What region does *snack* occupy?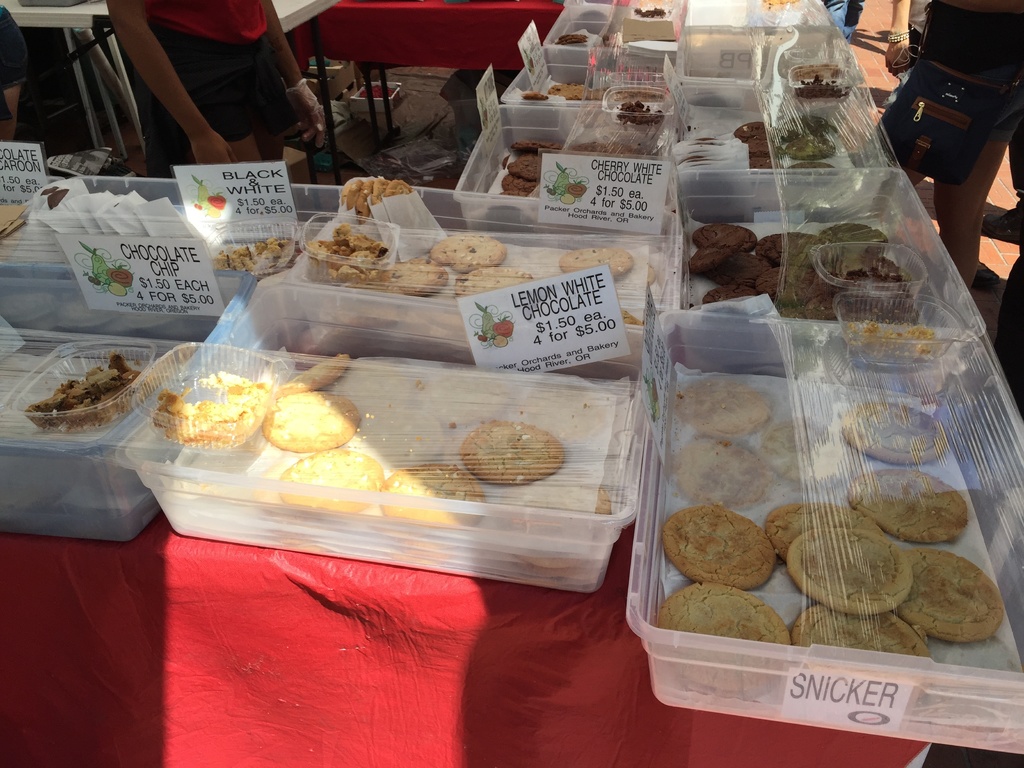
BBox(687, 376, 778, 442).
